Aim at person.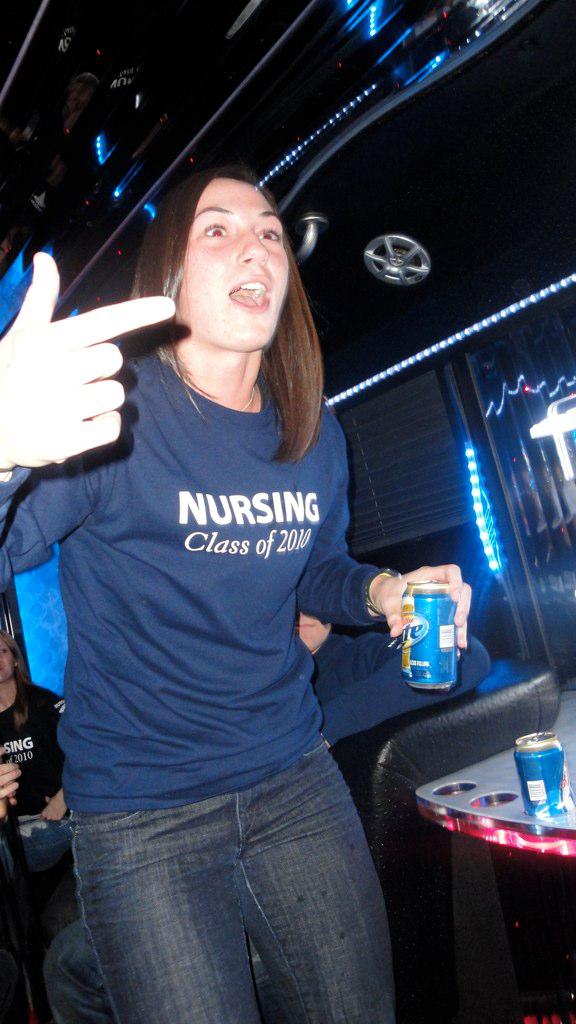
Aimed at [left=0, top=167, right=474, bottom=1016].
